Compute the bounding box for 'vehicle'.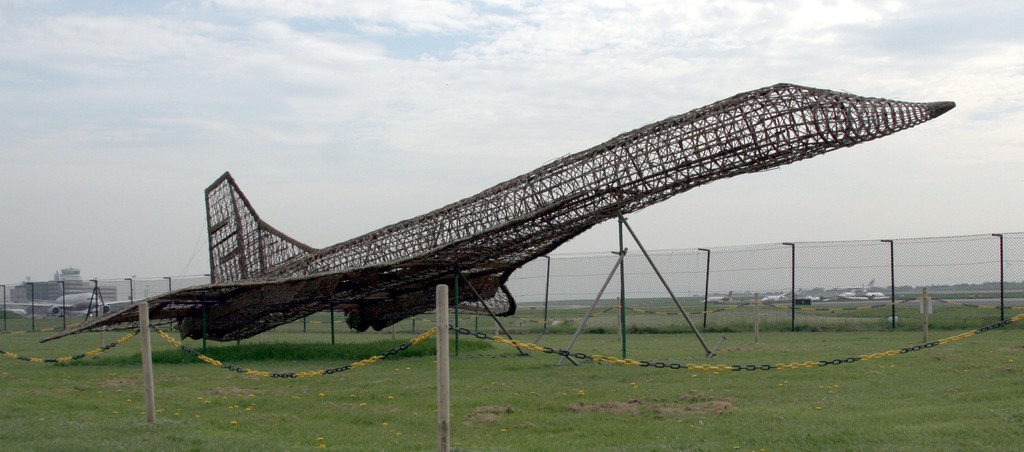
{"x1": 761, "y1": 283, "x2": 788, "y2": 302}.
